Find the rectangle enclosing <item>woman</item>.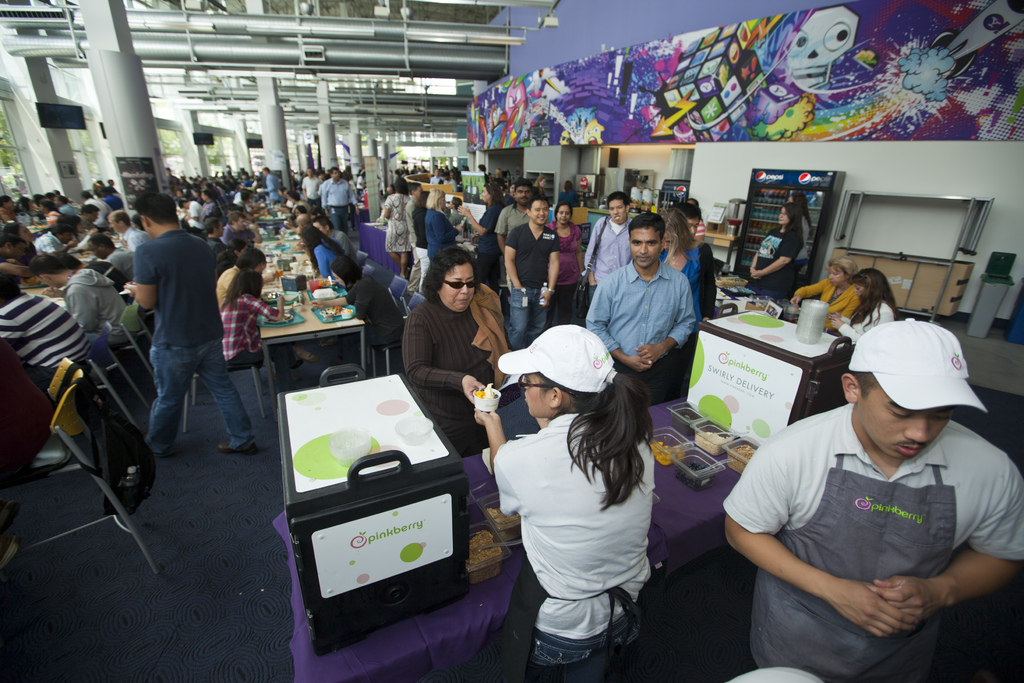
select_region(746, 203, 803, 302).
